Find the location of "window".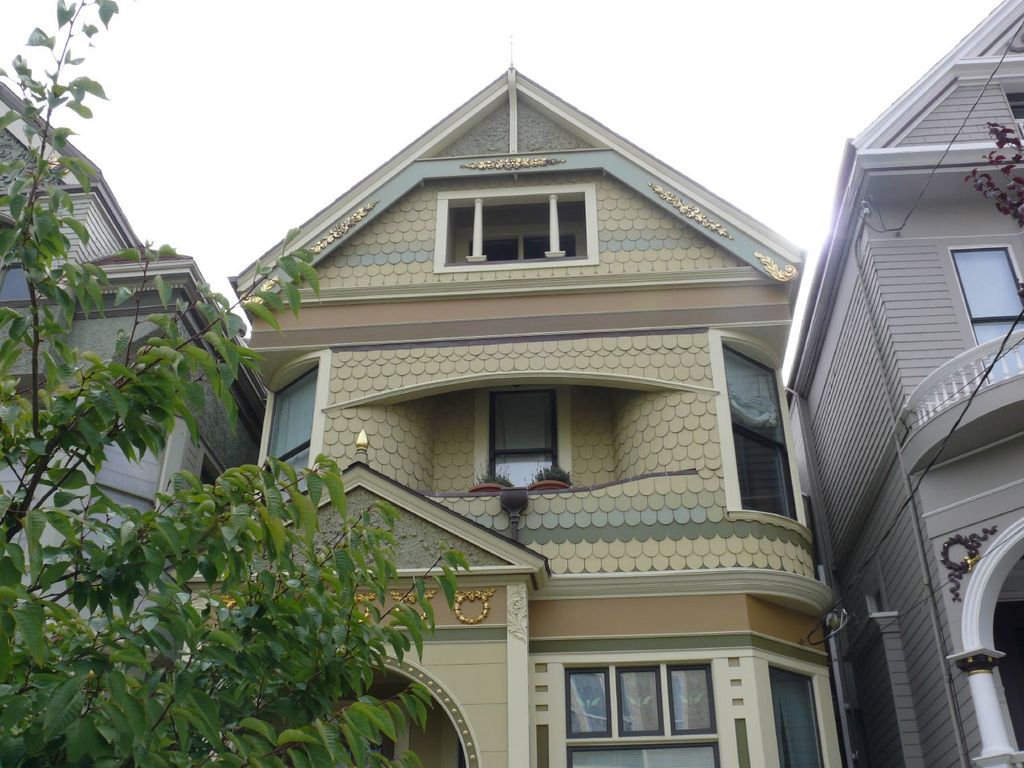
Location: box=[244, 375, 324, 508].
